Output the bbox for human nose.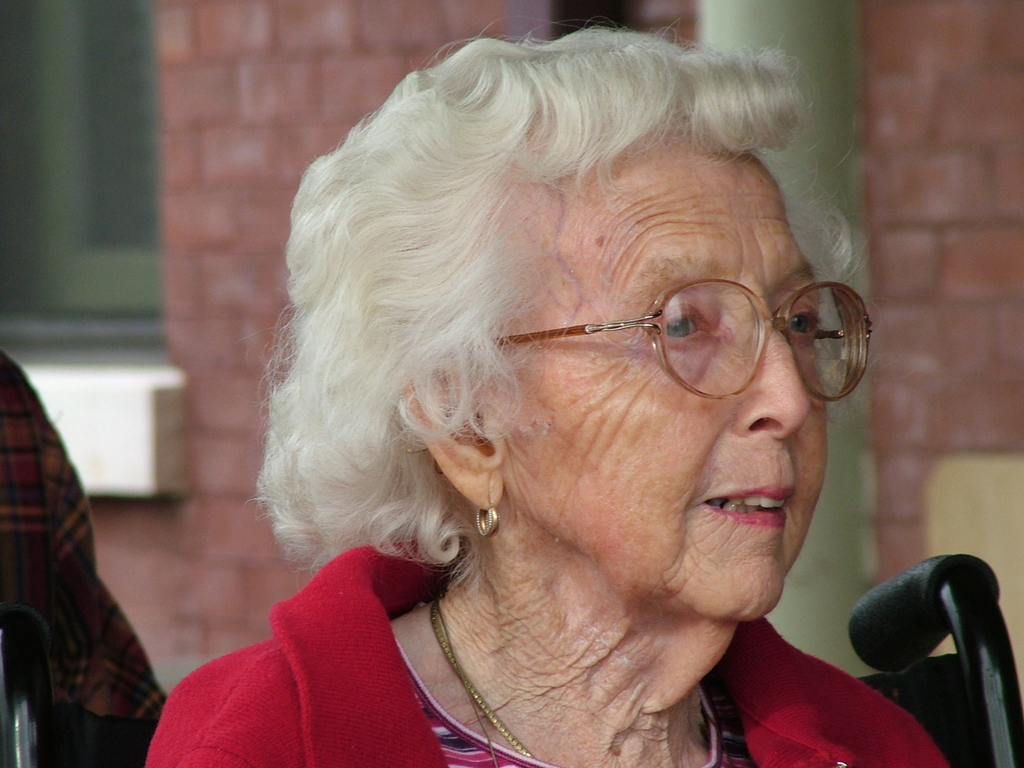
left=731, top=307, right=809, bottom=443.
